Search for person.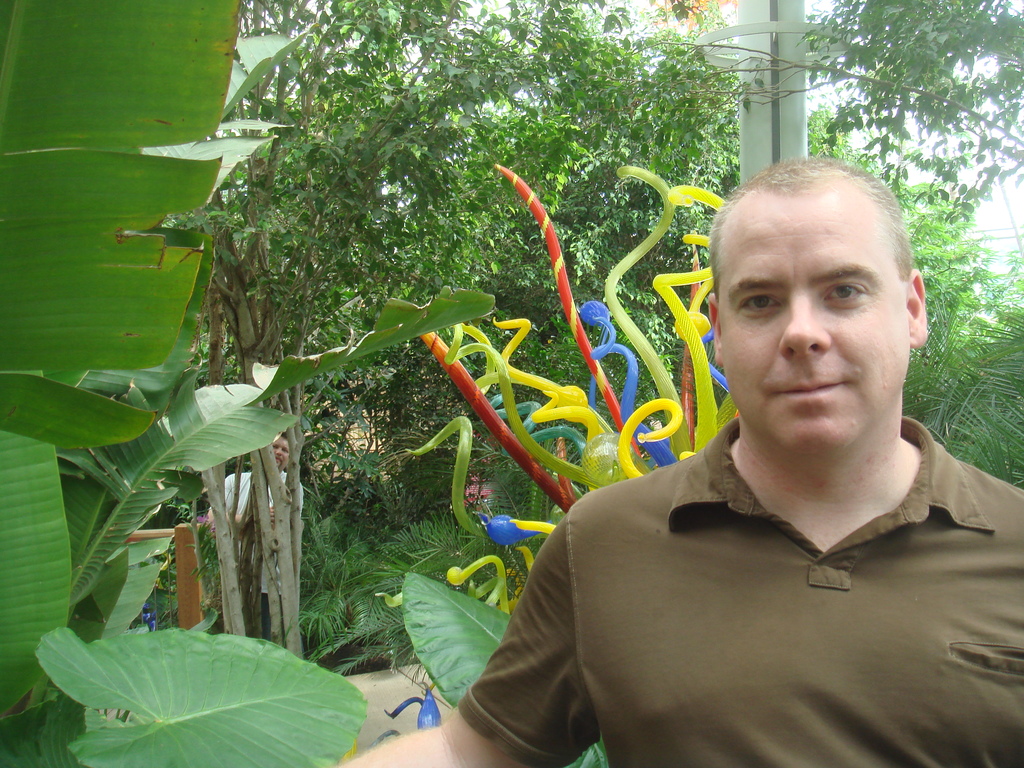
Found at {"left": 429, "top": 126, "right": 995, "bottom": 758}.
